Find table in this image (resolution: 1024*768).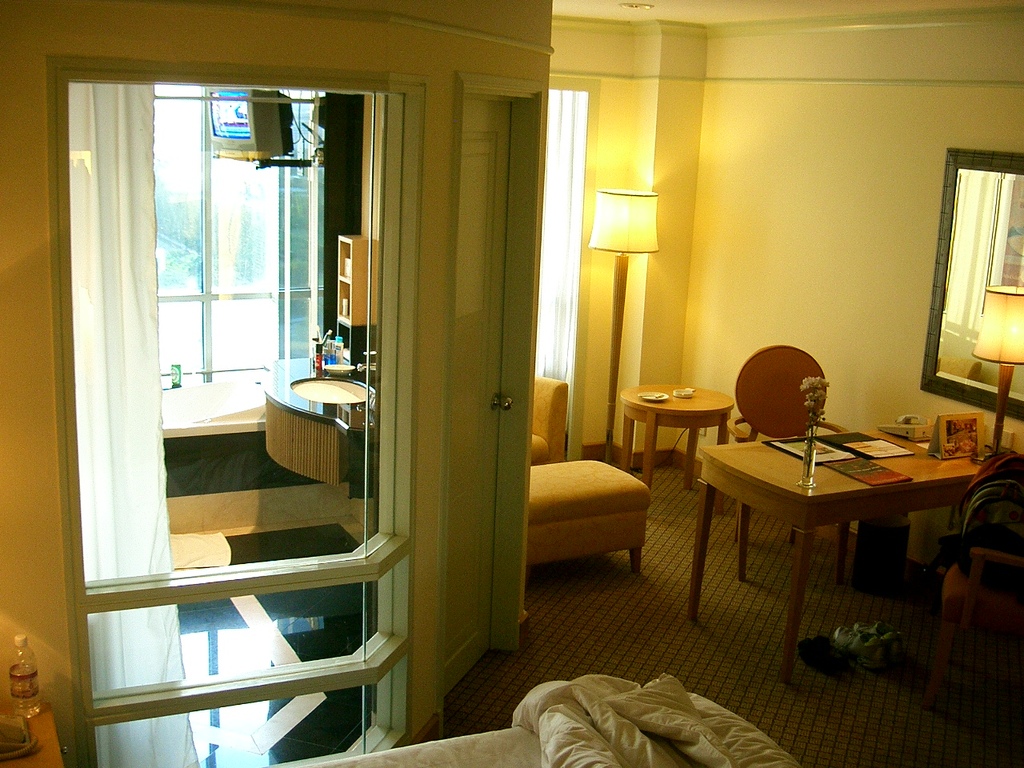
crop(621, 378, 735, 497).
